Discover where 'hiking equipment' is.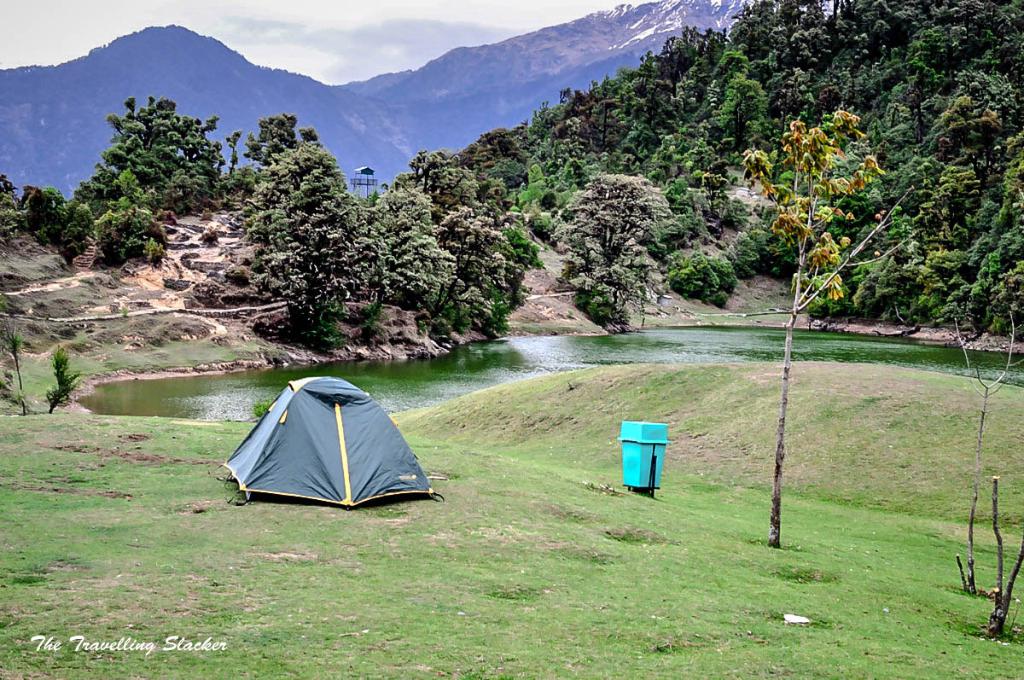
Discovered at (x1=213, y1=373, x2=446, y2=512).
